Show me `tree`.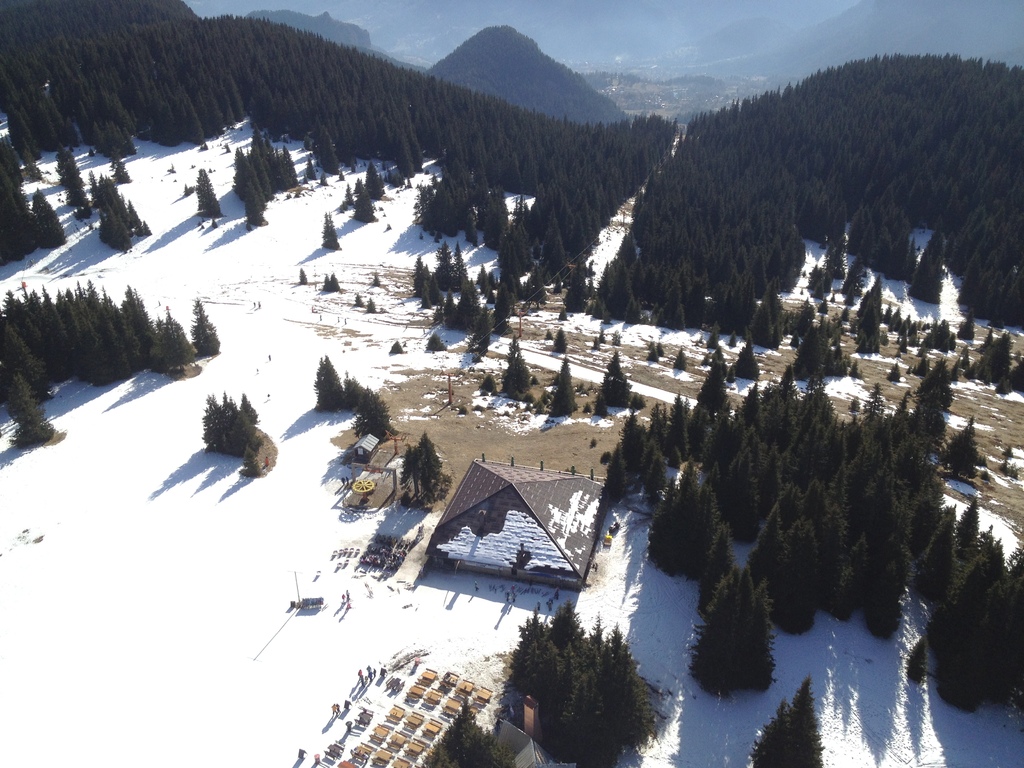
`tree` is here: bbox=(308, 351, 345, 412).
